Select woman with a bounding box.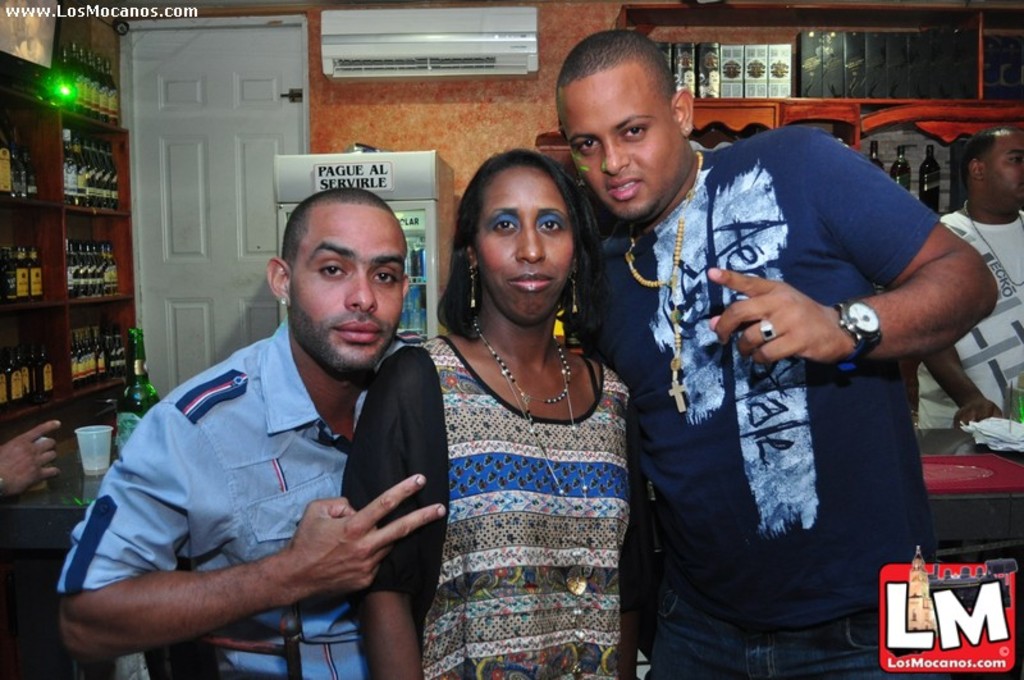
(393,124,658,665).
